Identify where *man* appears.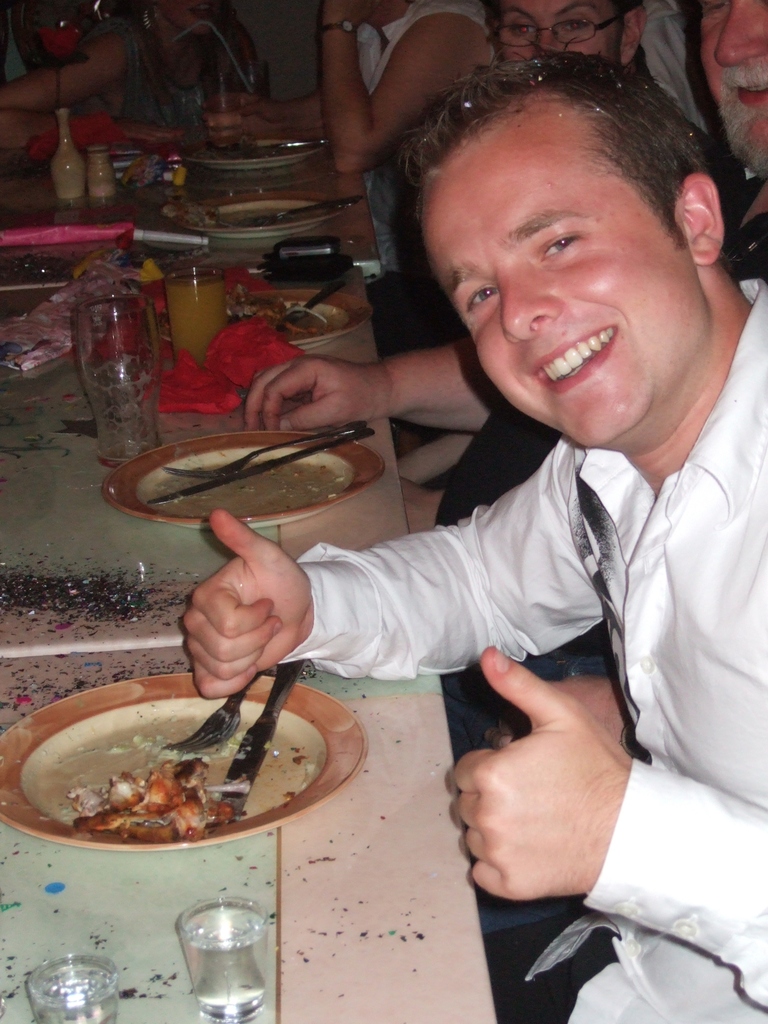
Appears at pyautogui.locateOnScreen(239, 0, 767, 526).
